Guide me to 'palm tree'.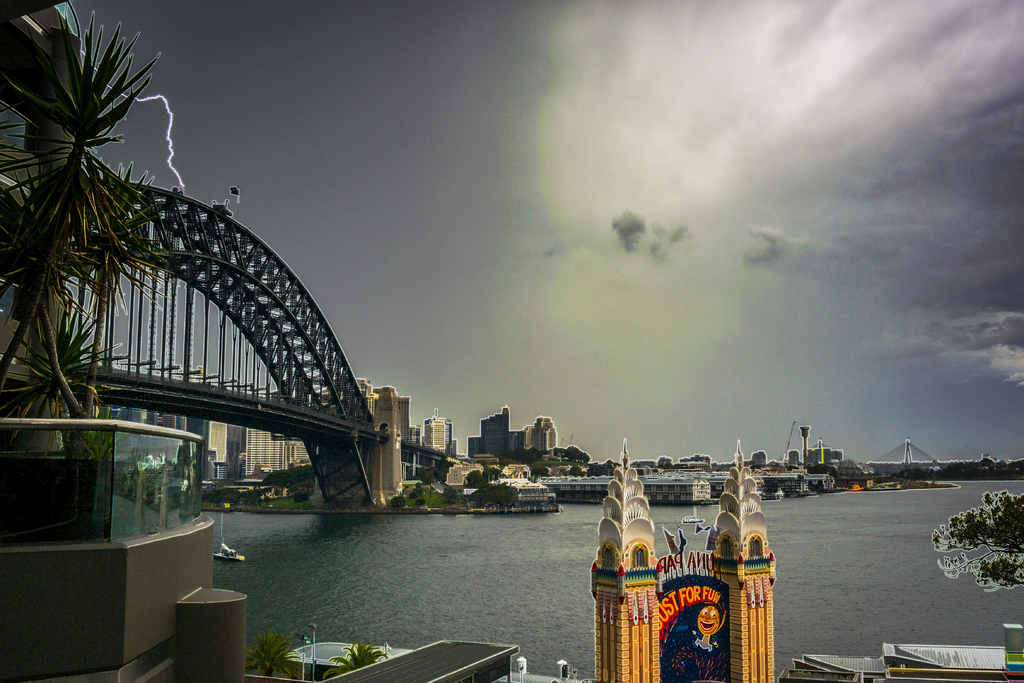
Guidance: (left=259, top=623, right=292, bottom=682).
